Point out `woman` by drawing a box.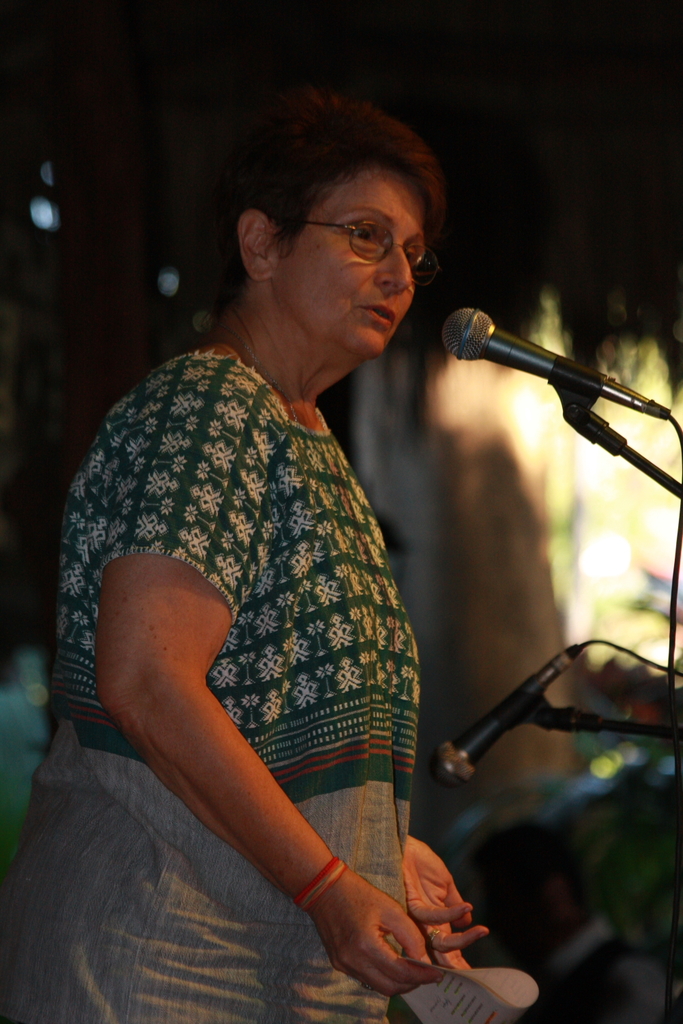
(left=42, top=108, right=558, bottom=1010).
